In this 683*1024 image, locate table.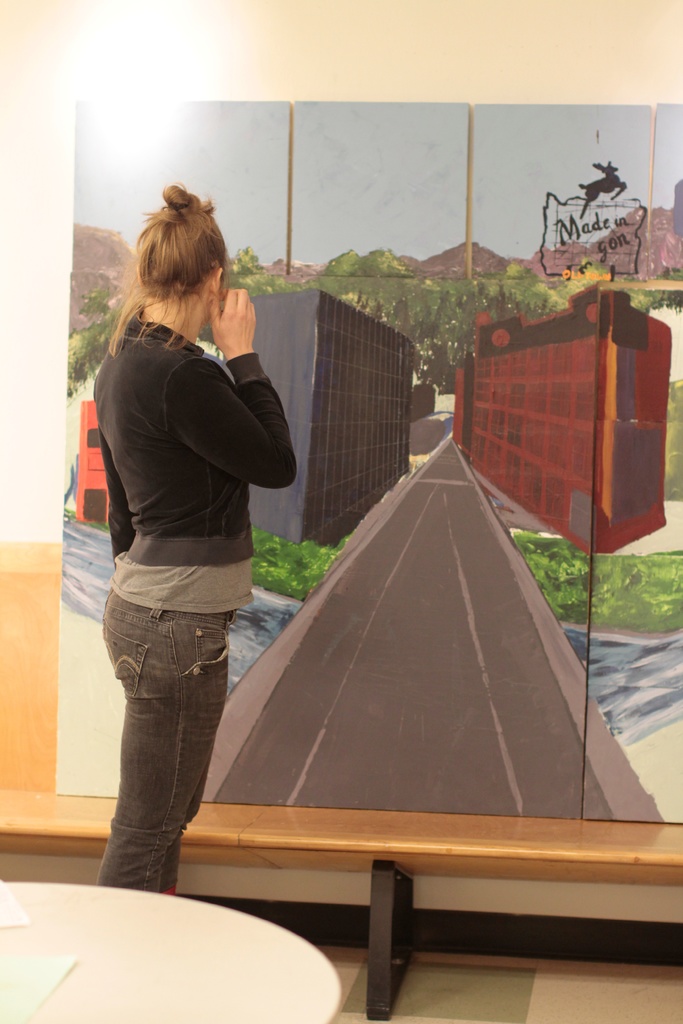
Bounding box: l=0, t=881, r=344, b=1023.
